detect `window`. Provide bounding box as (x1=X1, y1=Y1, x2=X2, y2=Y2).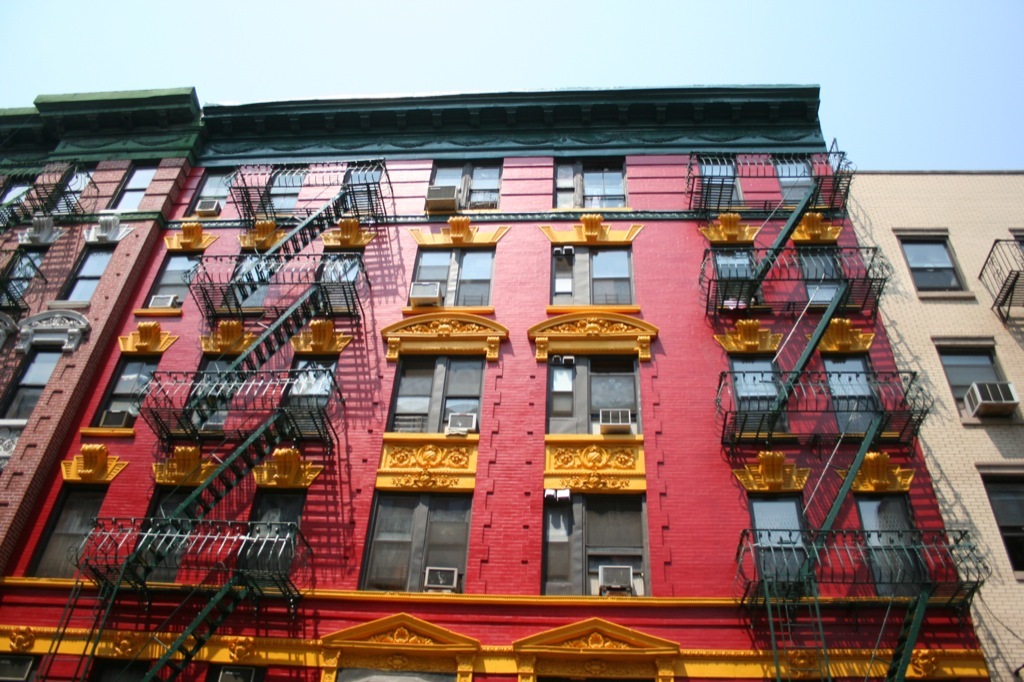
(x1=45, y1=161, x2=99, y2=211).
